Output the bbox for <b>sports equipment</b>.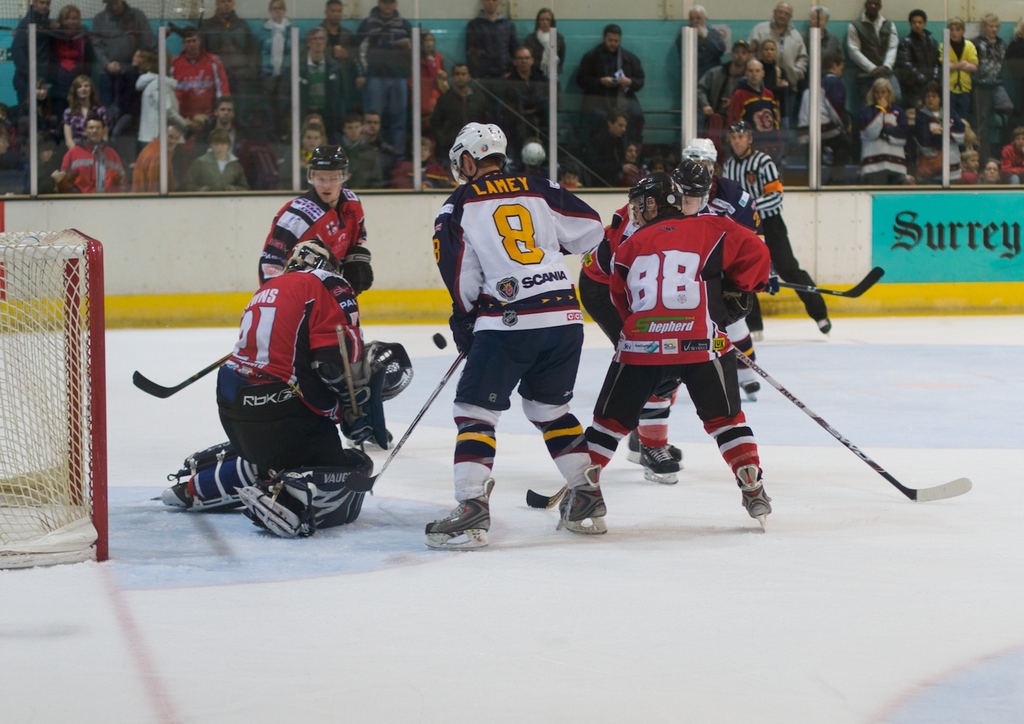
[629,175,683,227].
